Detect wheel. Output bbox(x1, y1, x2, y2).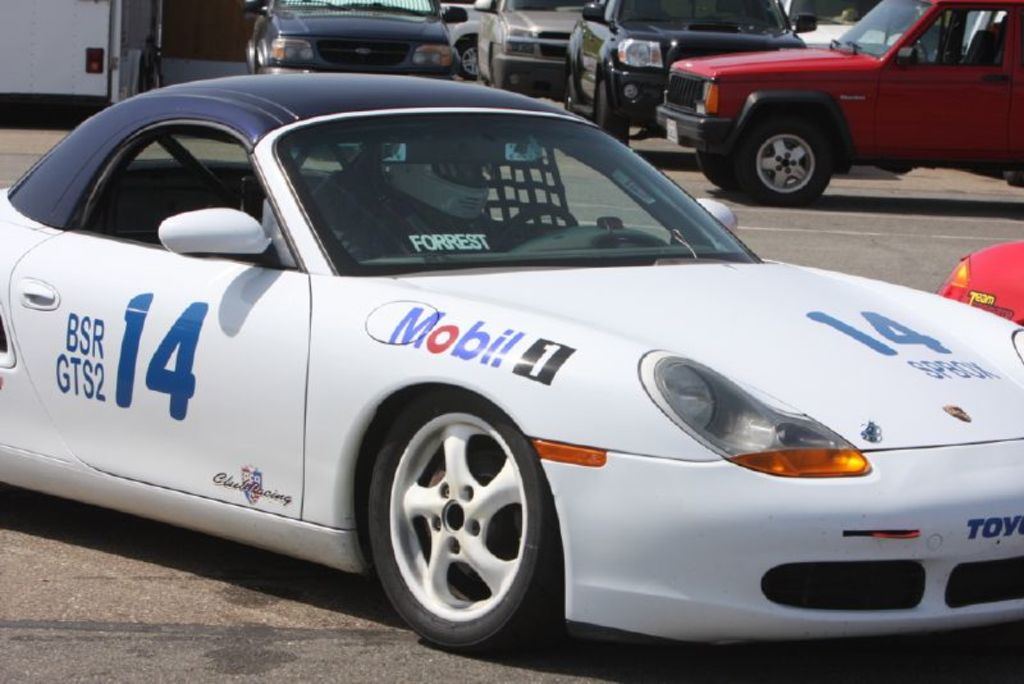
bbox(563, 73, 589, 114).
